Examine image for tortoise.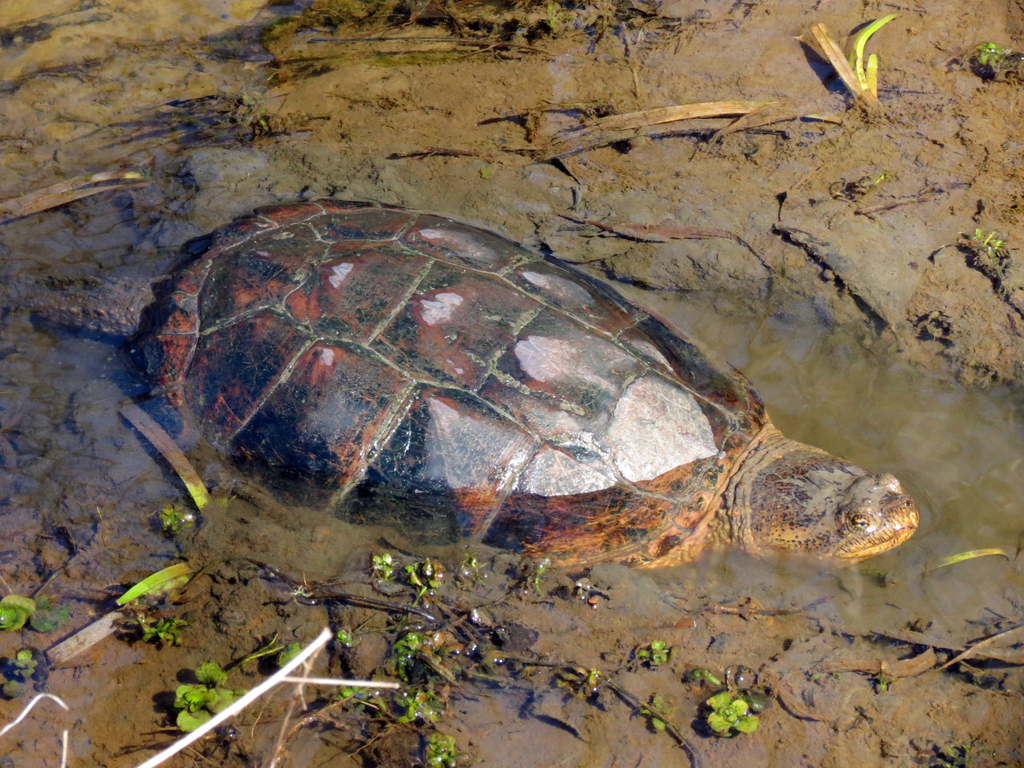
Examination result: 30, 195, 922, 576.
